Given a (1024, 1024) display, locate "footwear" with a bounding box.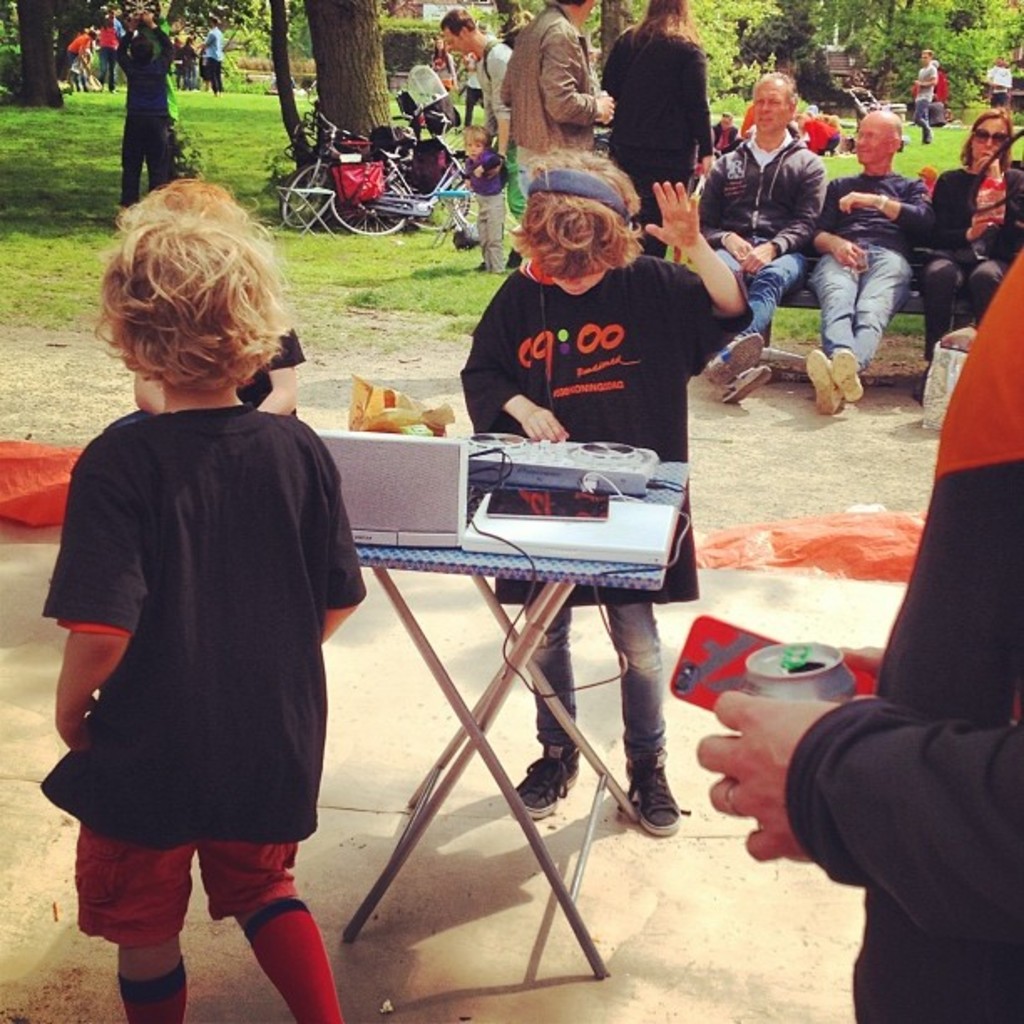
Located: {"left": 723, "top": 365, "right": 773, "bottom": 410}.
